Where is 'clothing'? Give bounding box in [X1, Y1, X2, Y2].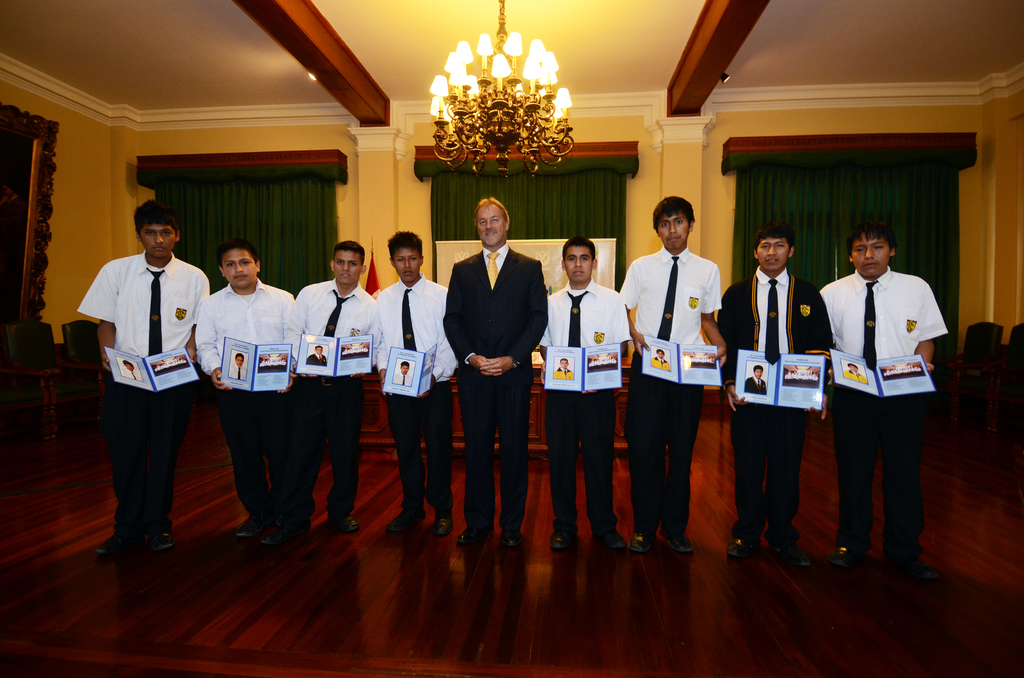
[611, 243, 732, 544].
